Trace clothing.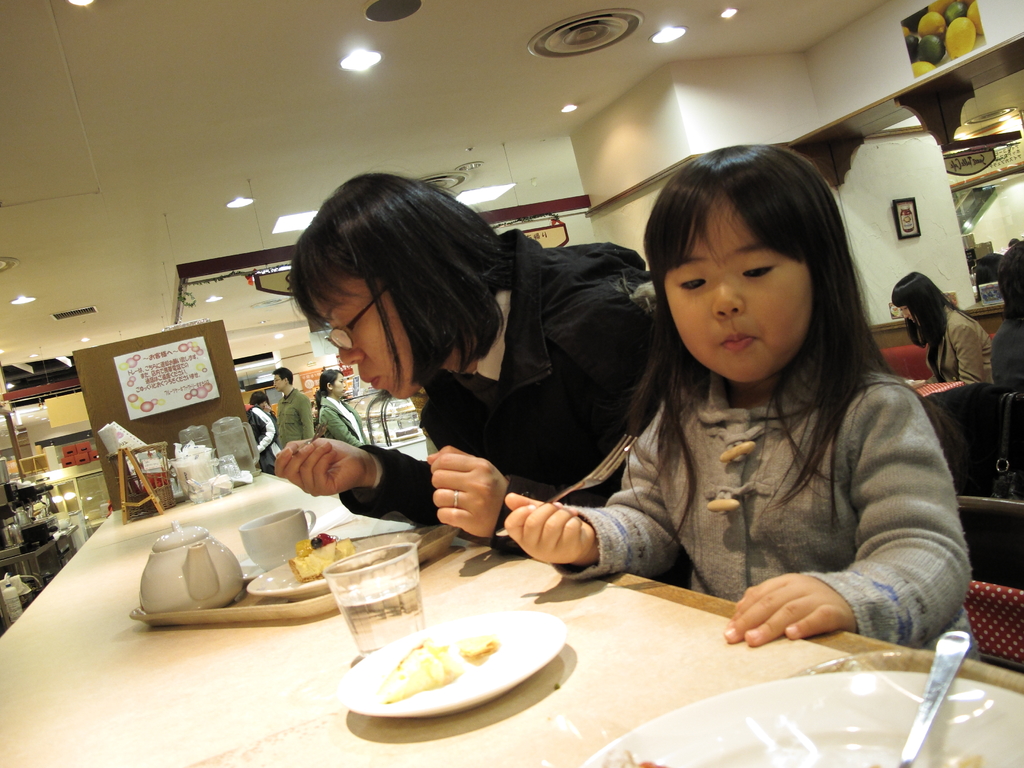
Traced to BBox(244, 403, 277, 472).
